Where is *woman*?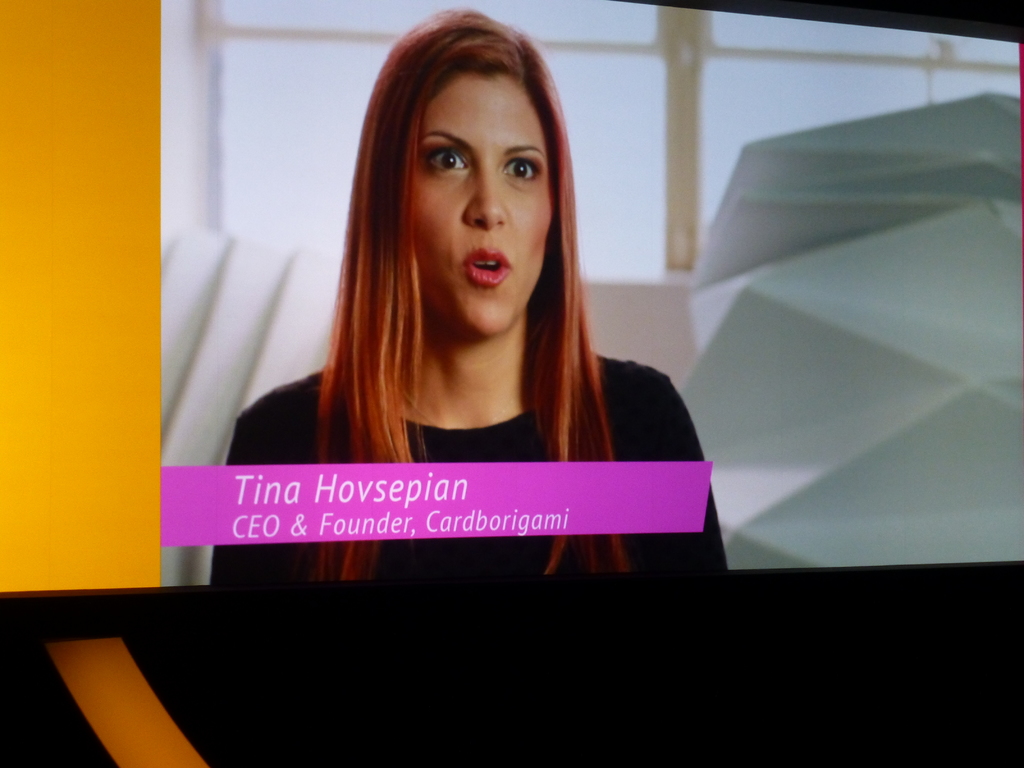
BBox(211, 54, 723, 623).
